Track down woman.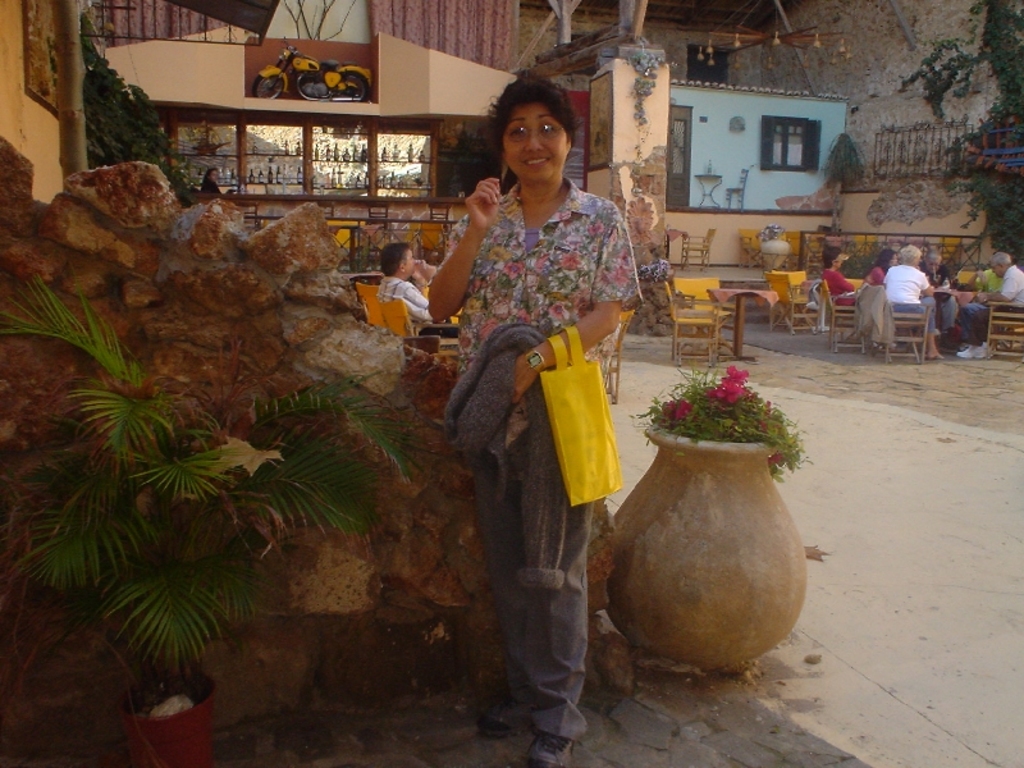
Tracked to detection(868, 247, 896, 287).
